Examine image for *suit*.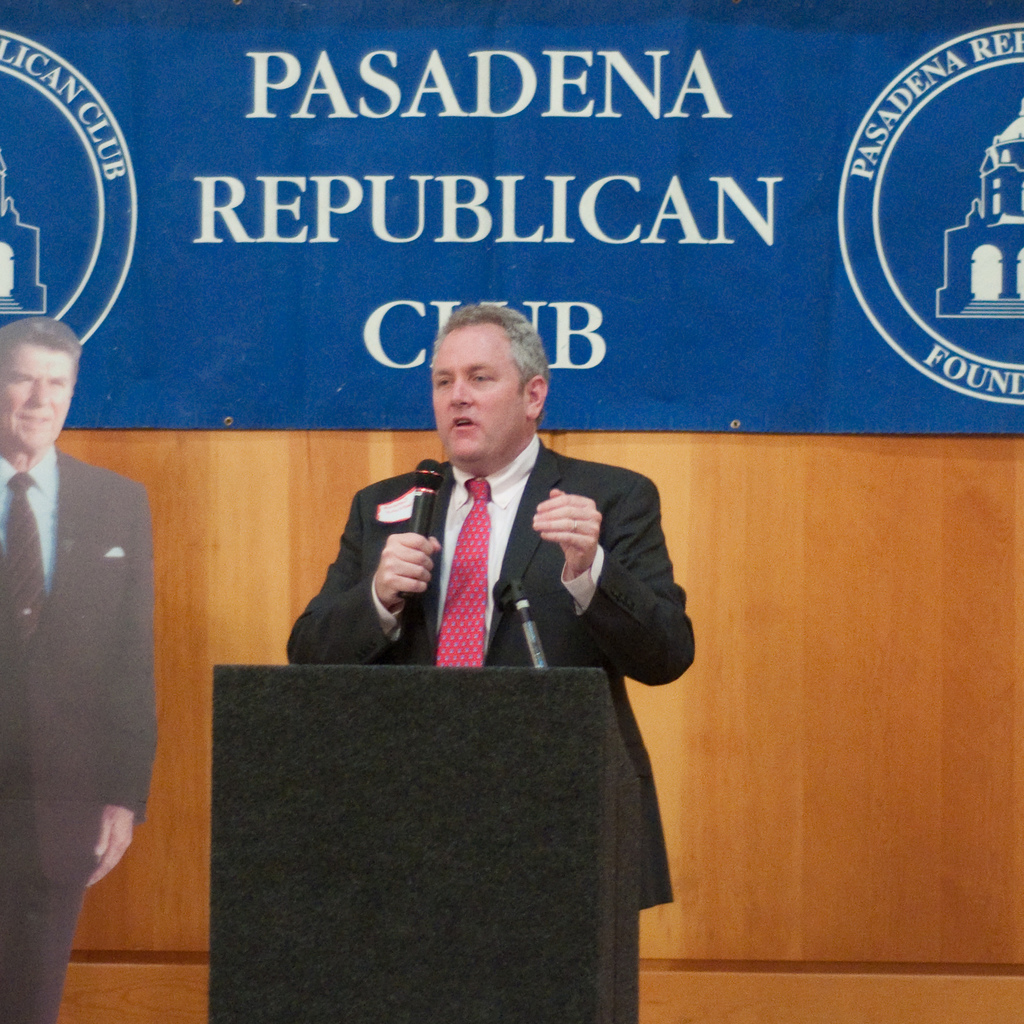
Examination result: <box>0,449,156,1023</box>.
